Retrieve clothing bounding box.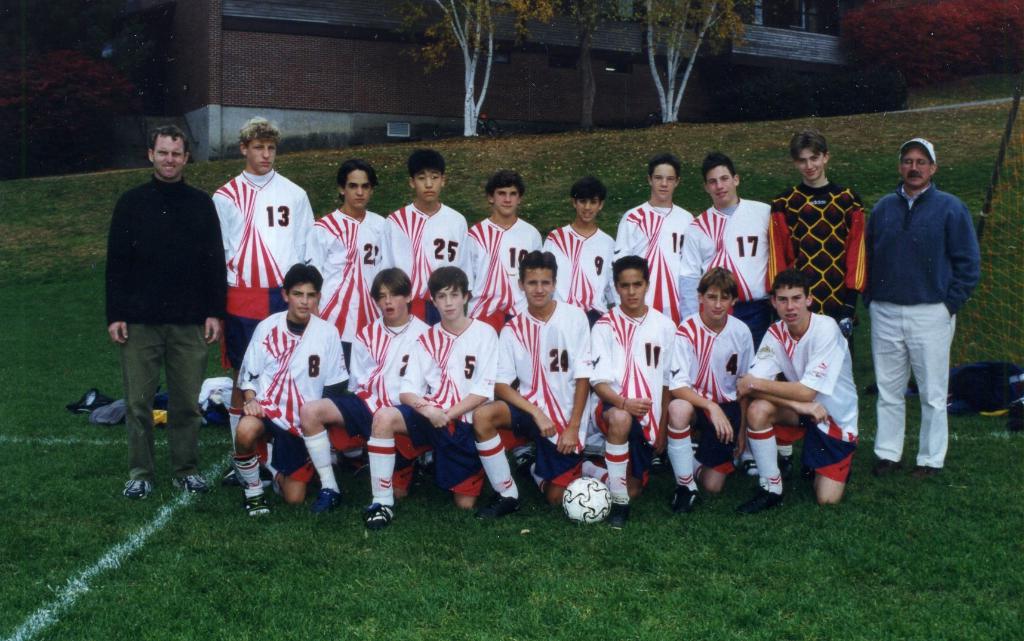
Bounding box: bbox=(541, 223, 611, 313).
